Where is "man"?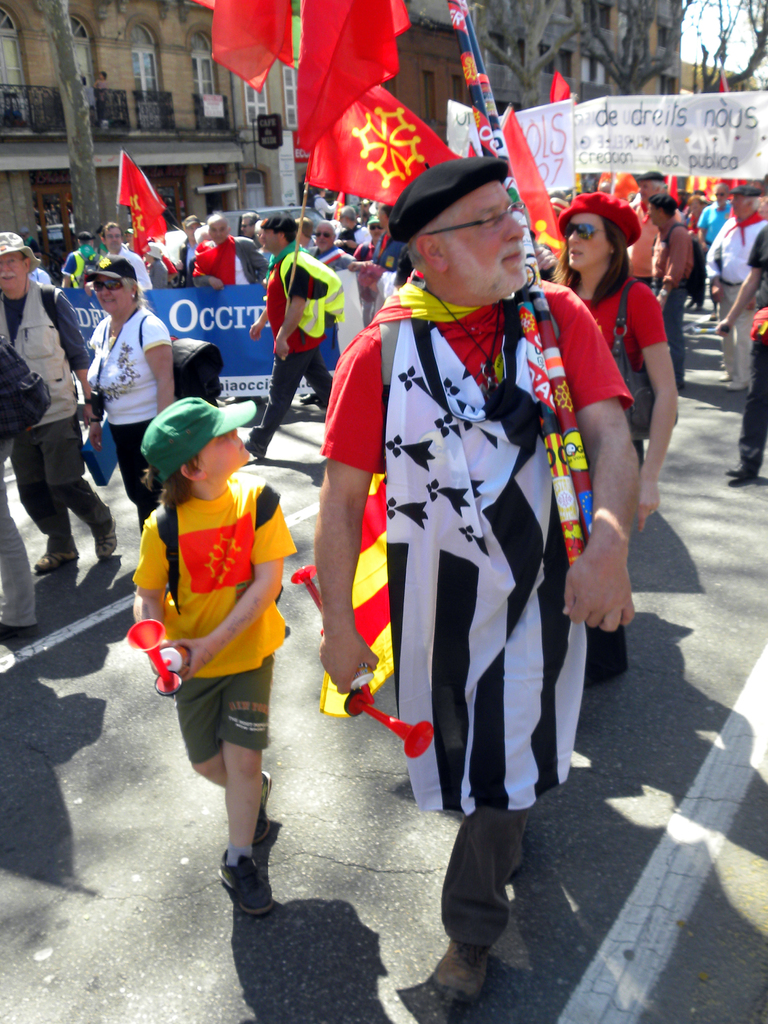
x1=316 y1=157 x2=644 y2=1023.
